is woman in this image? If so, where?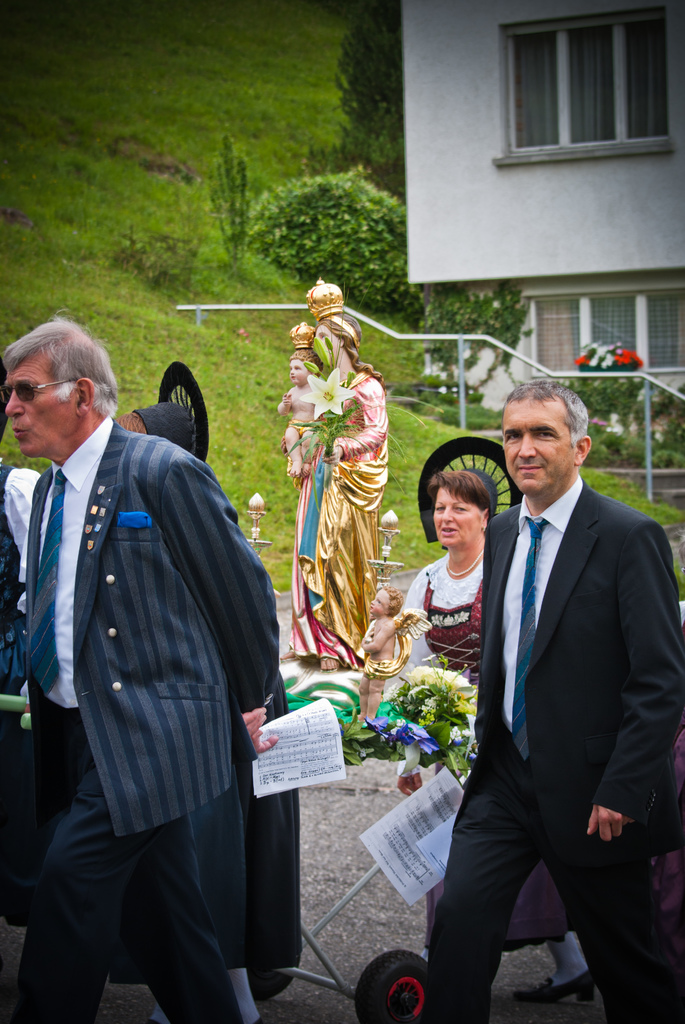
Yes, at 345:454:588:1004.
